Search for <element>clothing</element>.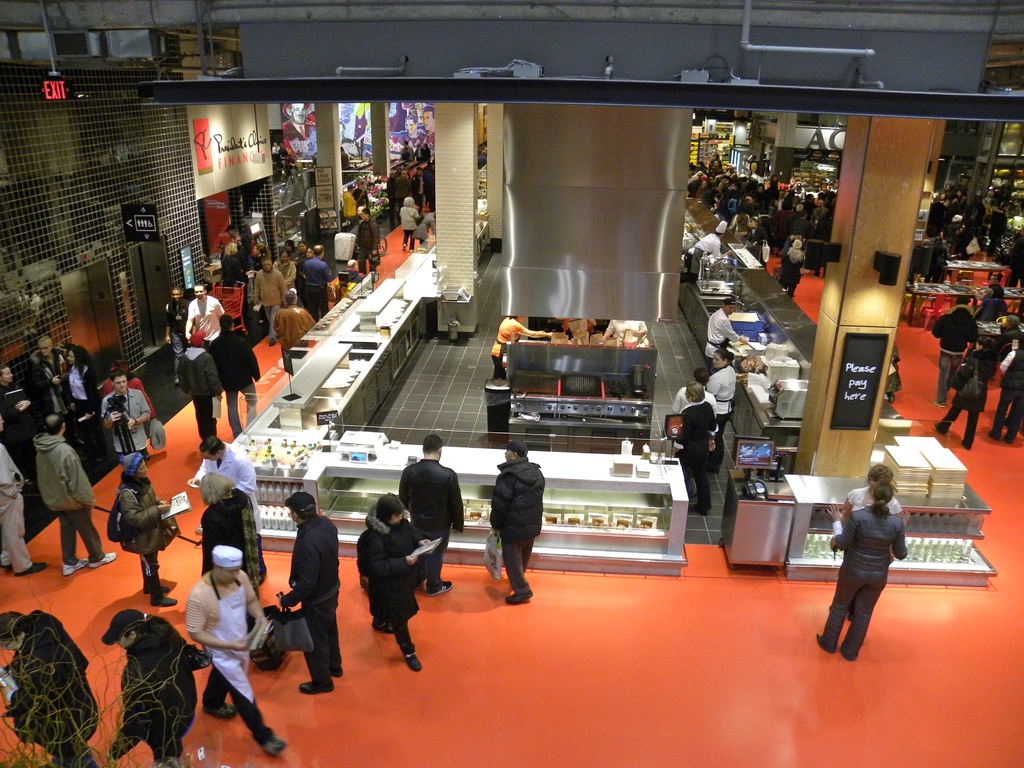
Found at x1=24 y1=358 x2=74 y2=438.
